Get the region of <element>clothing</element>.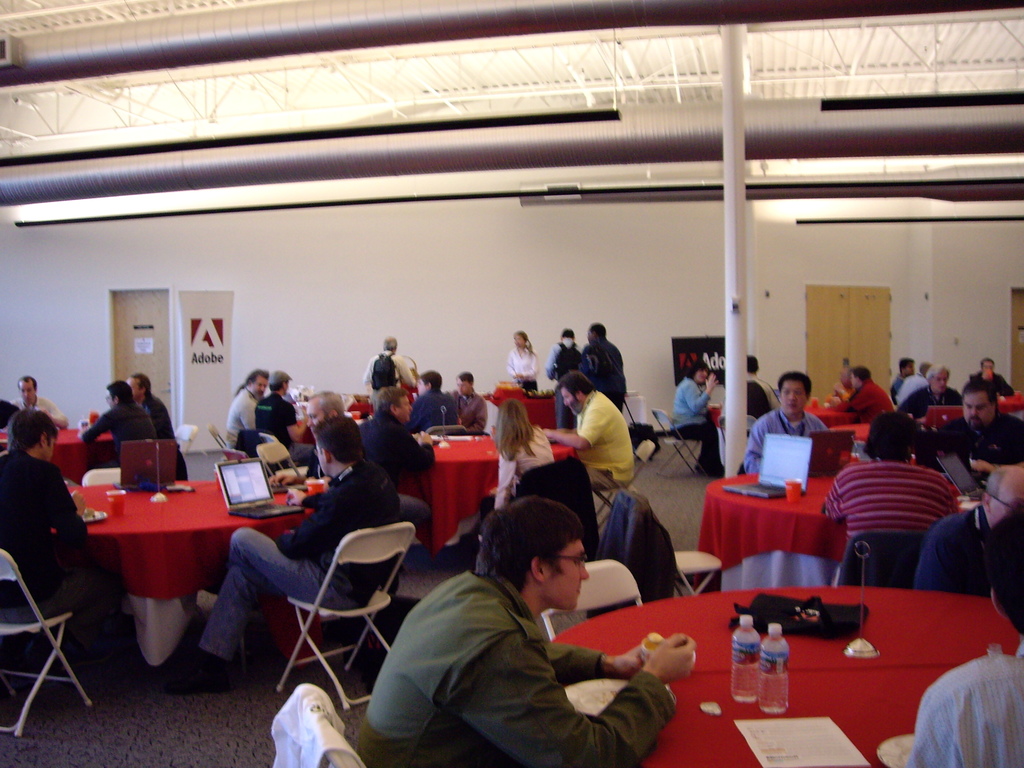
bbox(673, 376, 716, 465).
